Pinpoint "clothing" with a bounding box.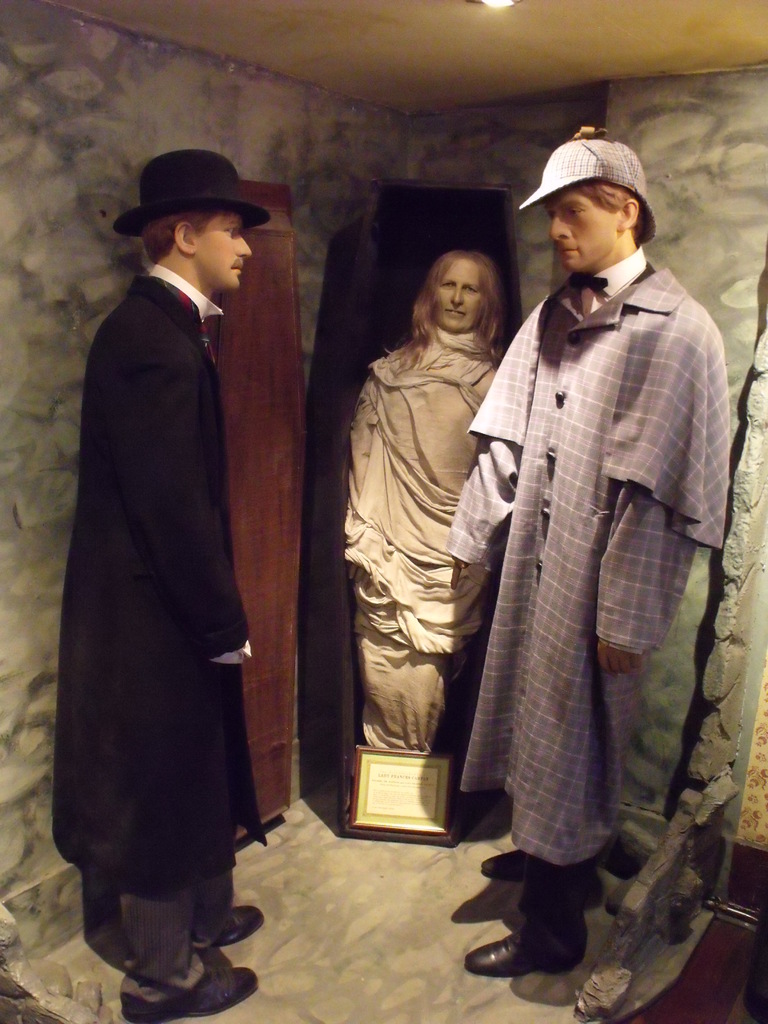
(341, 326, 507, 755).
